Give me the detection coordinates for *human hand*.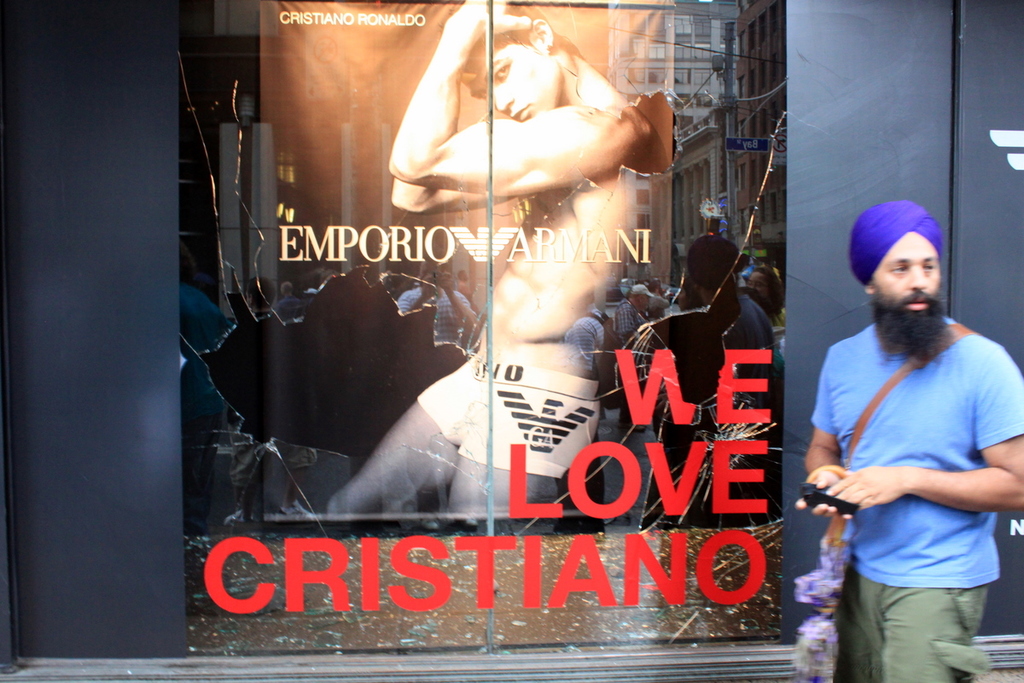
Rect(825, 456, 905, 536).
